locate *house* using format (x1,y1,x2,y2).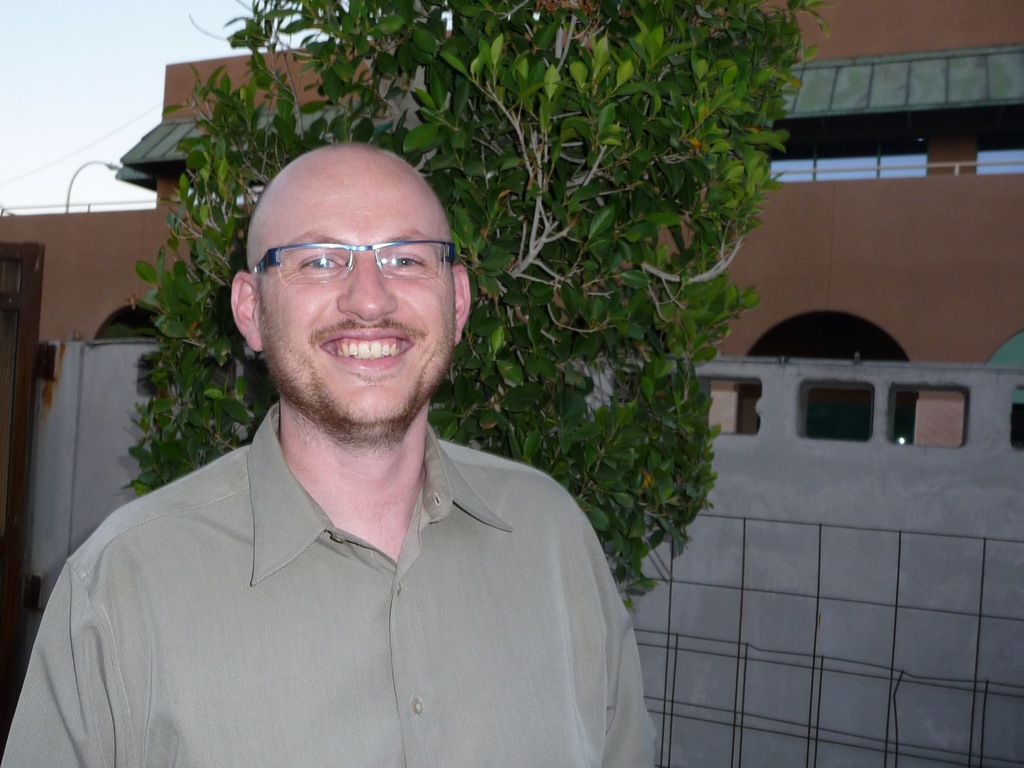
(0,0,1023,462).
